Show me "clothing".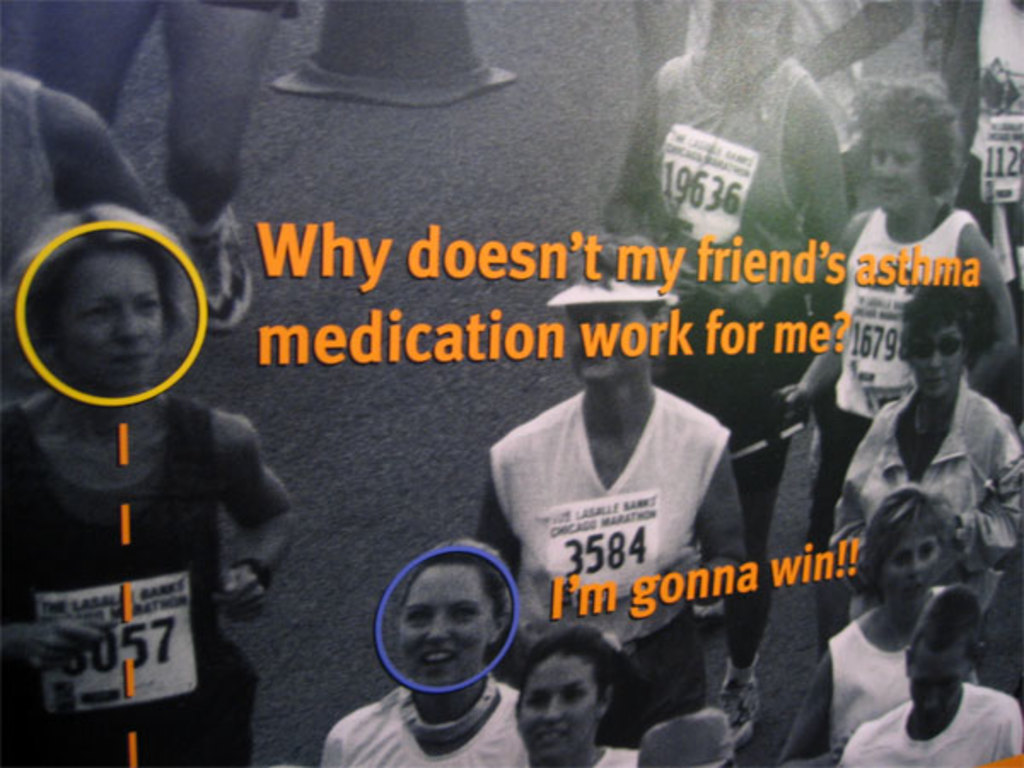
"clothing" is here: 0, 381, 261, 761.
